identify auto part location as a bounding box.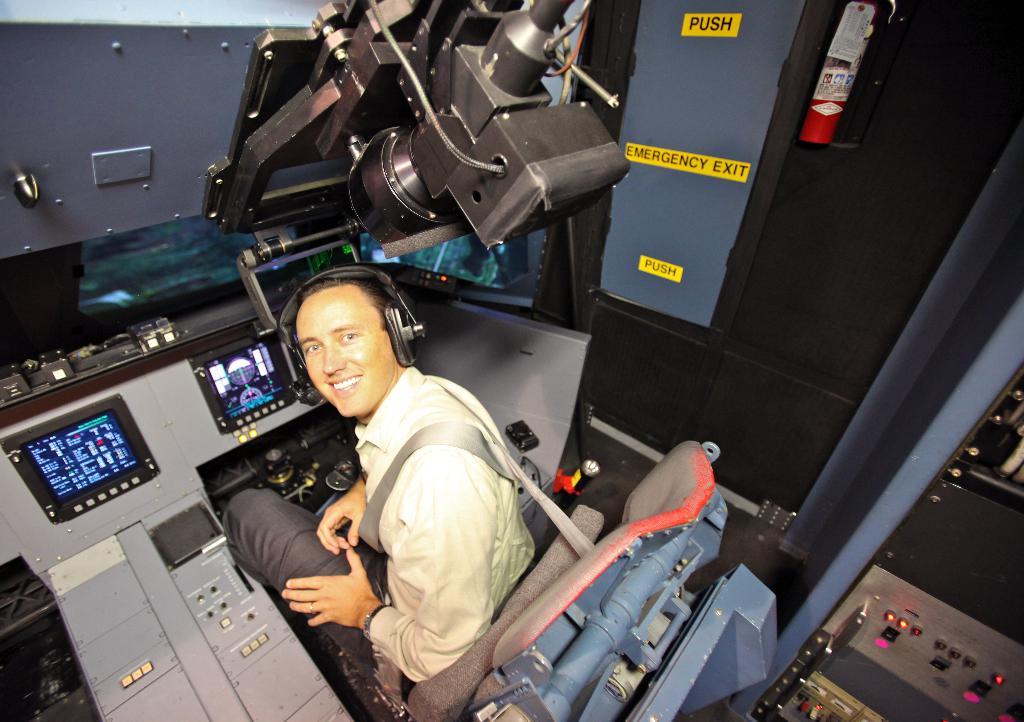
(x1=773, y1=672, x2=900, y2=721).
